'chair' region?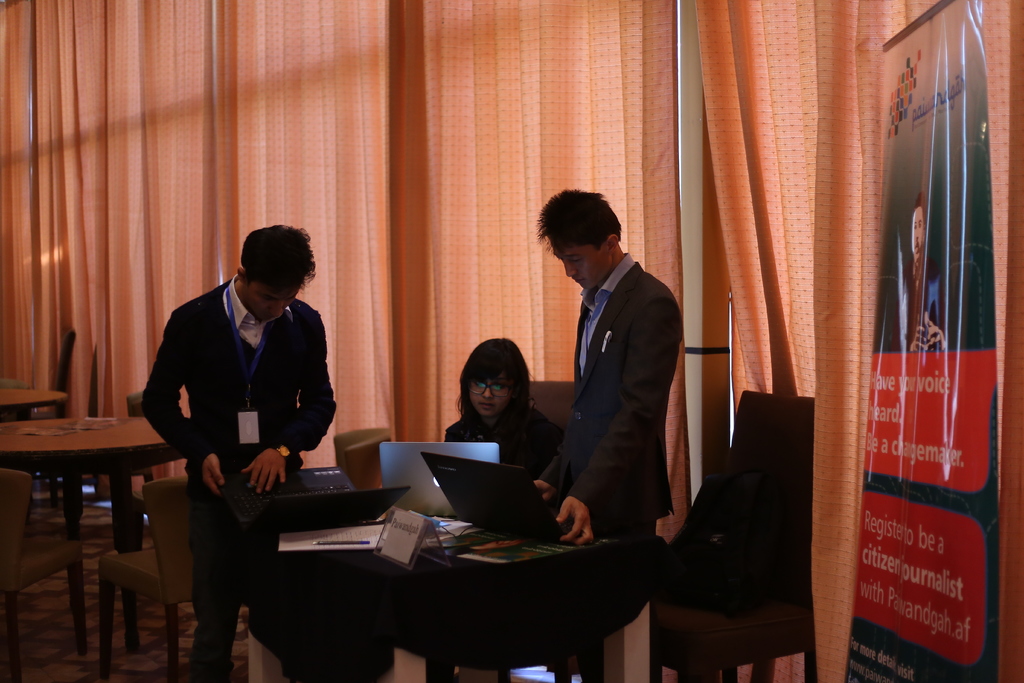
{"left": 118, "top": 386, "right": 190, "bottom": 547}
